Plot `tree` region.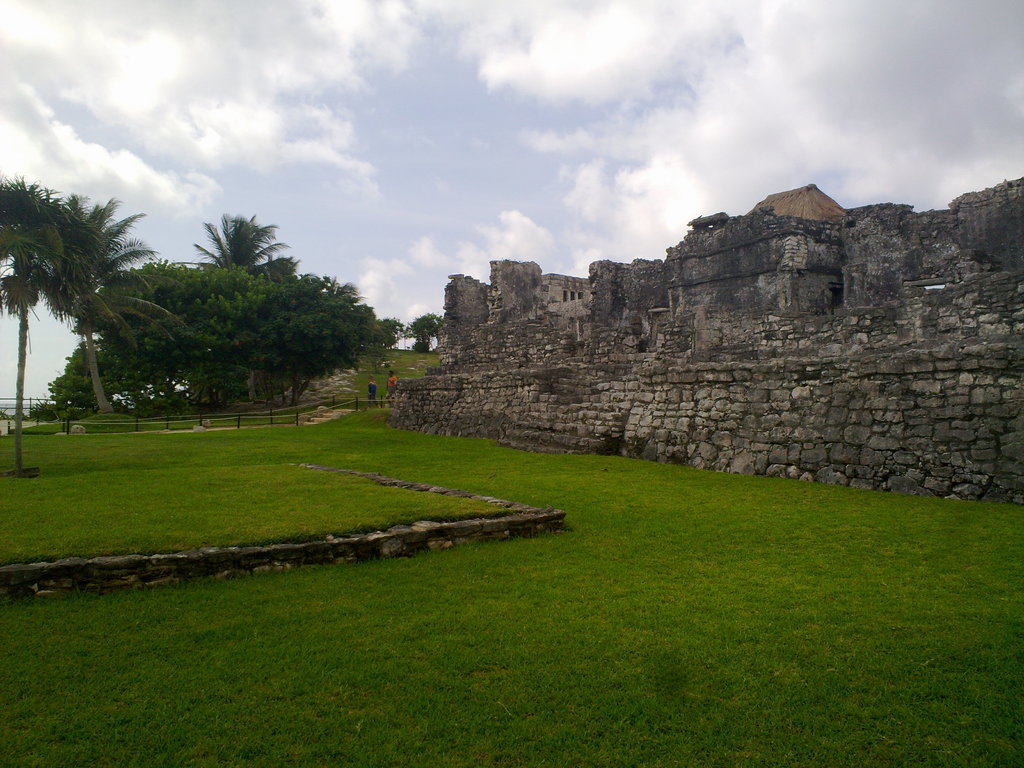
Plotted at (x1=410, y1=311, x2=444, y2=351).
